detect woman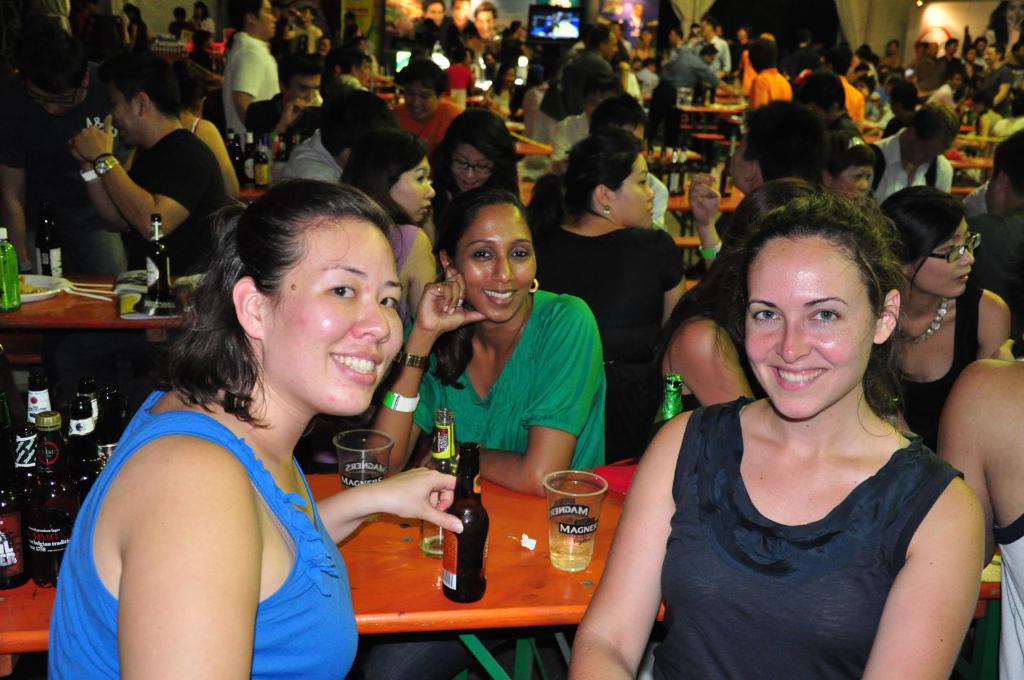
525, 127, 687, 465
